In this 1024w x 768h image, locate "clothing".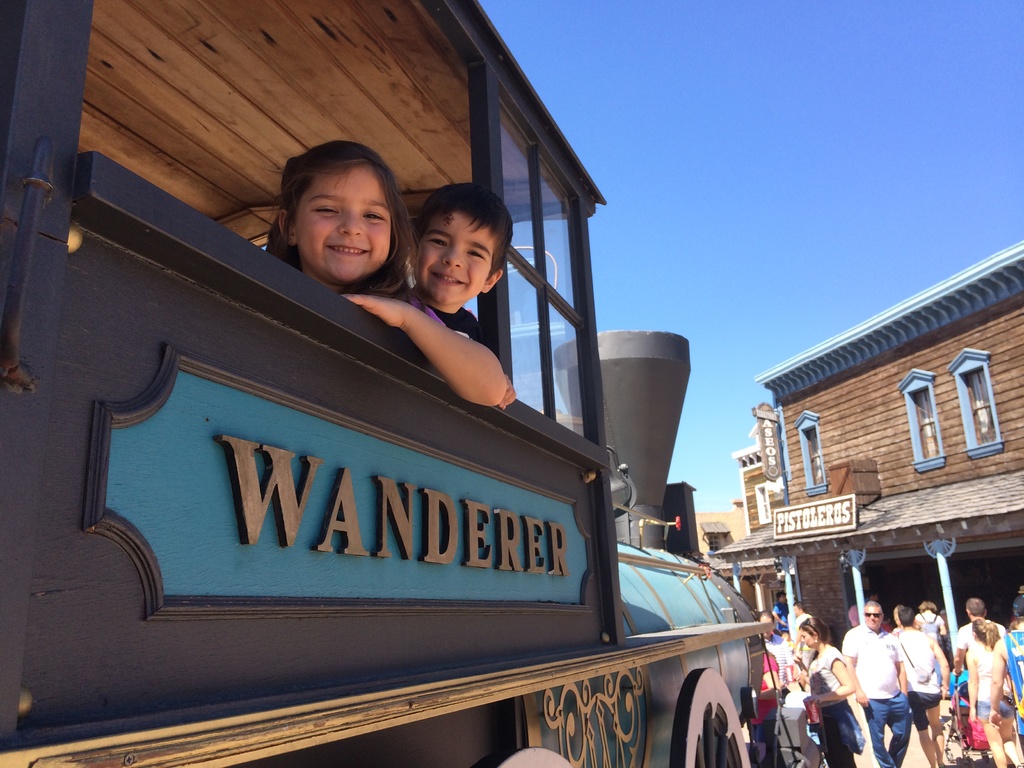
Bounding box: 1000/628/1023/739.
